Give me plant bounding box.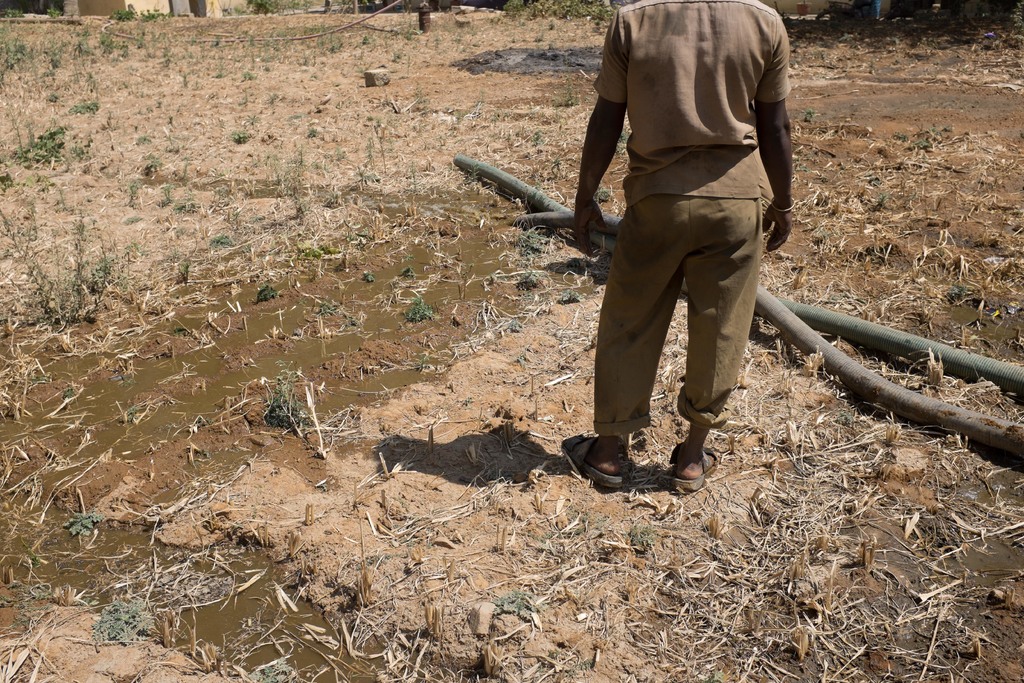
bbox=[840, 409, 858, 429].
